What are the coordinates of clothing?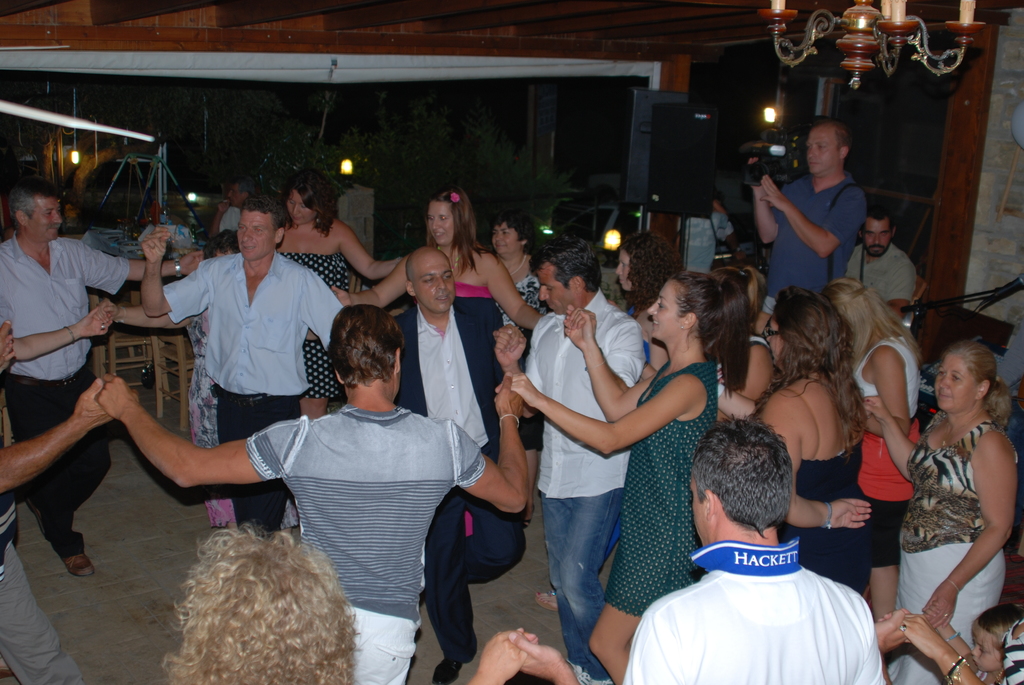
bbox=[847, 333, 926, 567].
